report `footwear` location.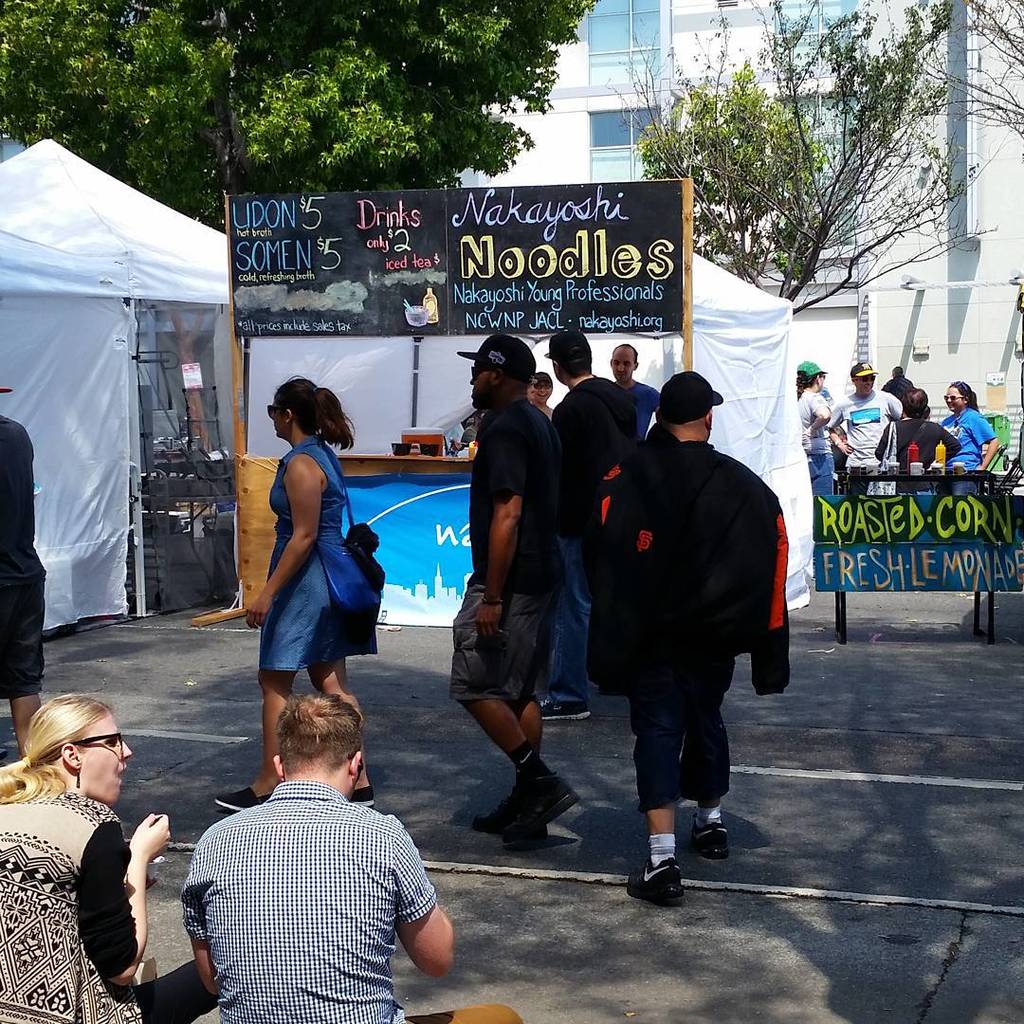
Report: x1=539 y1=694 x2=592 y2=724.
